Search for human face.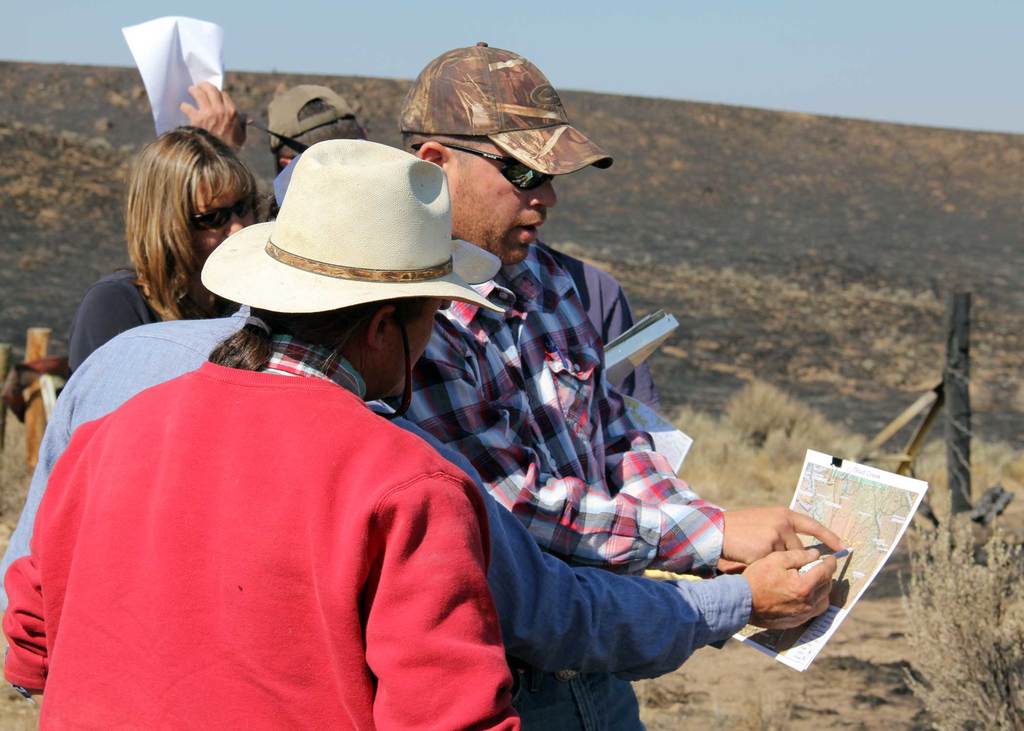
Found at [193, 179, 254, 262].
